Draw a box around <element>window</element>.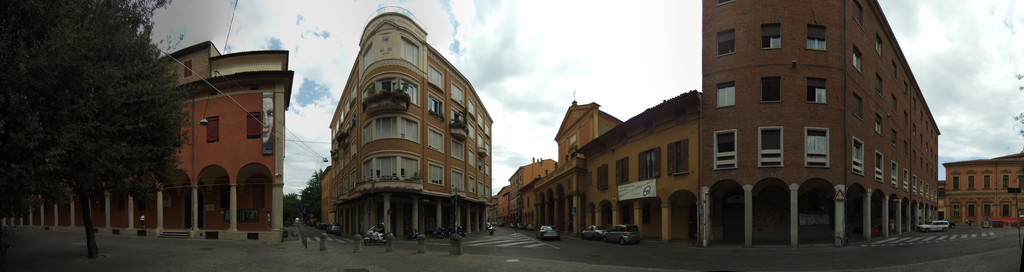
<box>484,184,490,200</box>.
